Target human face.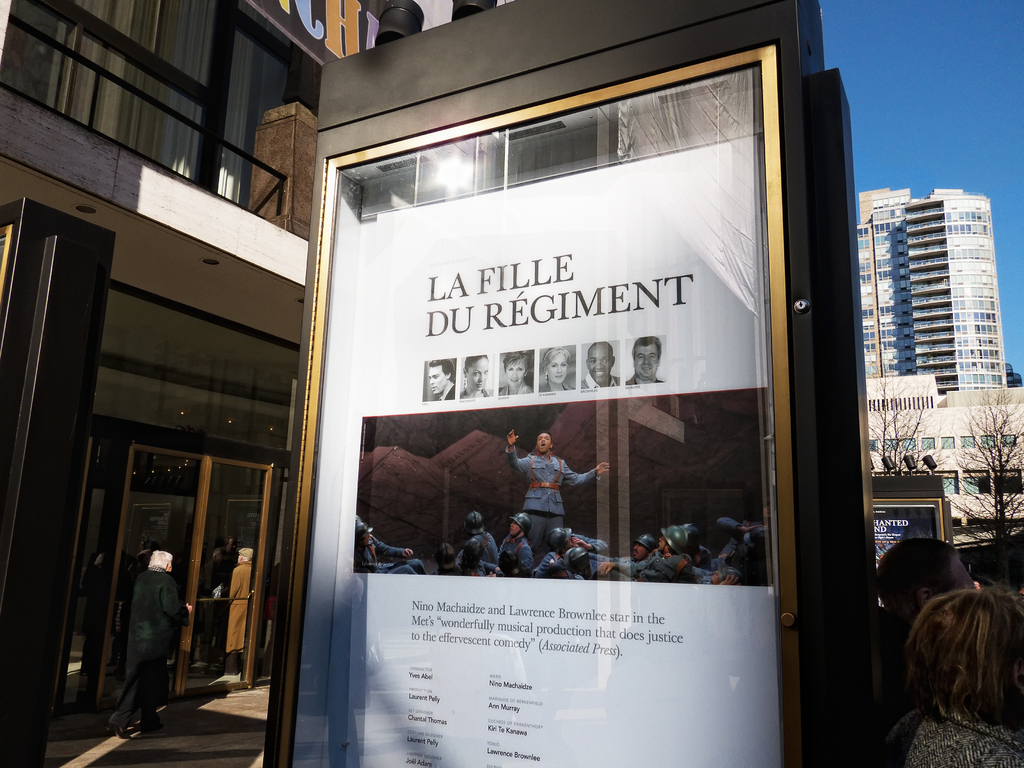
Target region: x1=587, y1=344, x2=612, y2=385.
